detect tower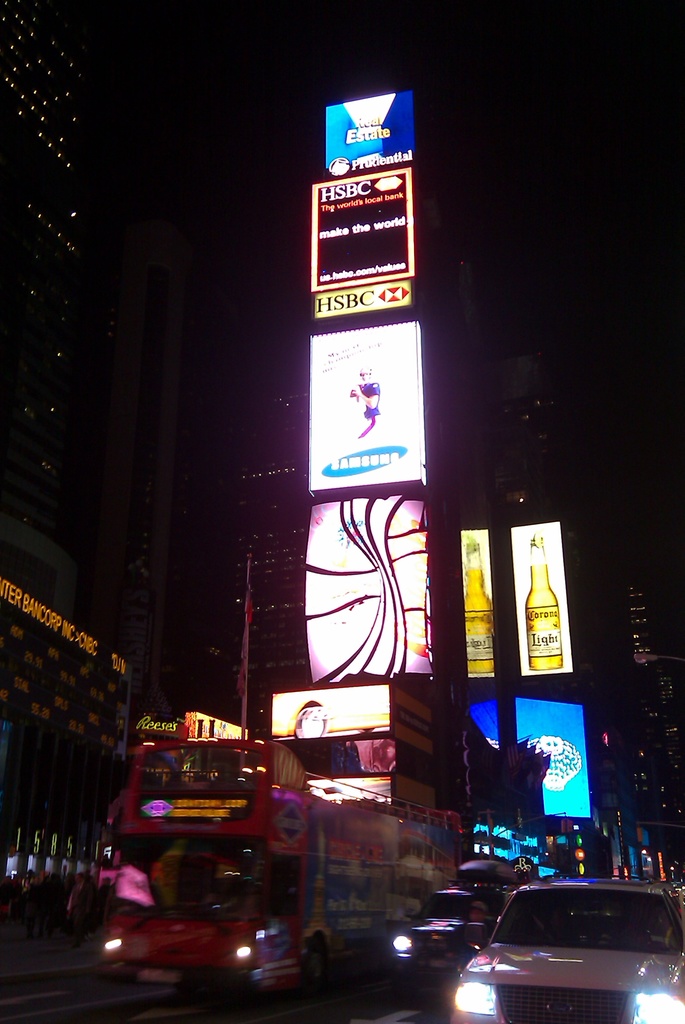
(left=471, top=384, right=588, bottom=529)
